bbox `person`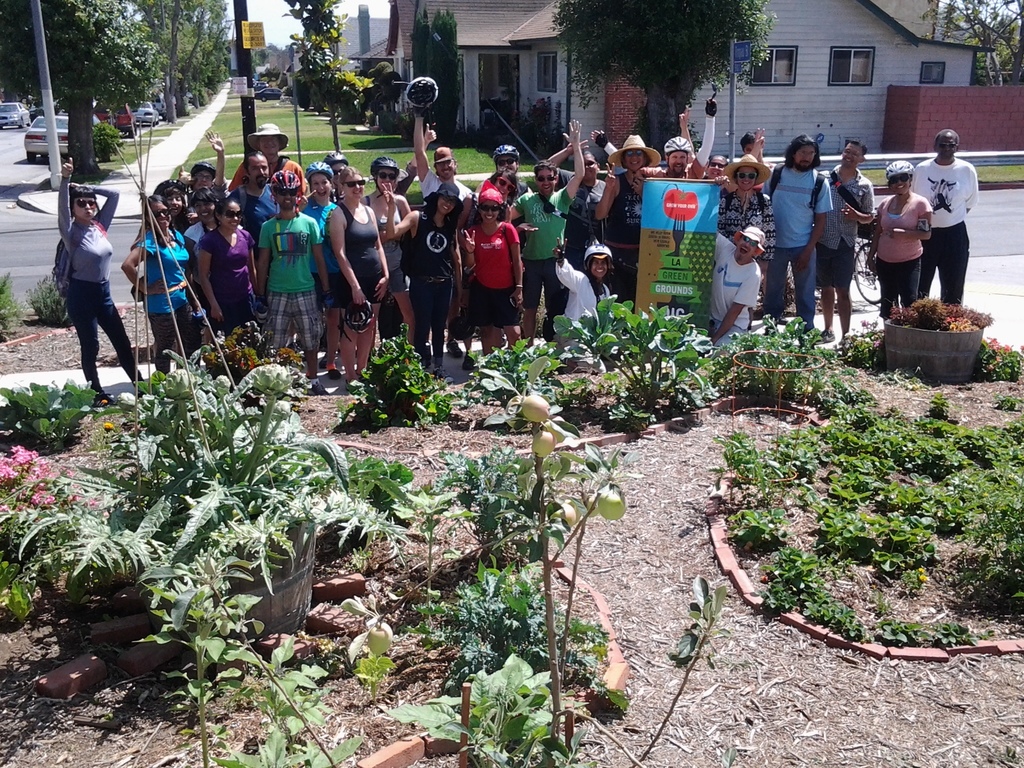
region(413, 109, 470, 209)
